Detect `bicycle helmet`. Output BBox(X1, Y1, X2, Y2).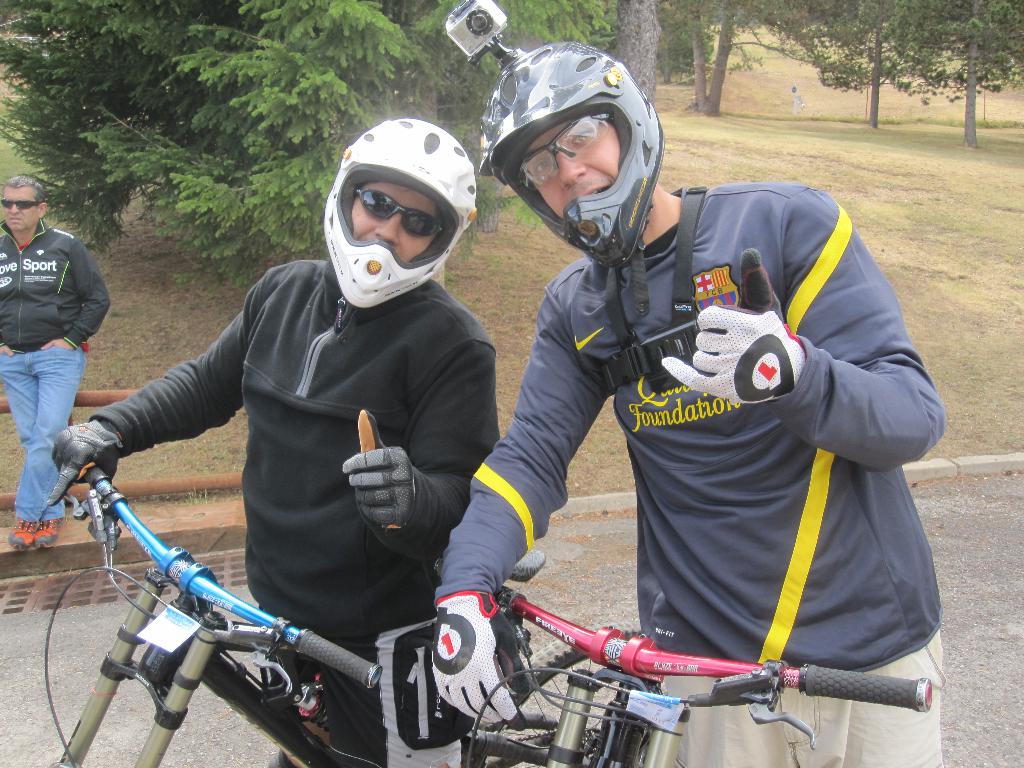
BBox(479, 44, 662, 262).
